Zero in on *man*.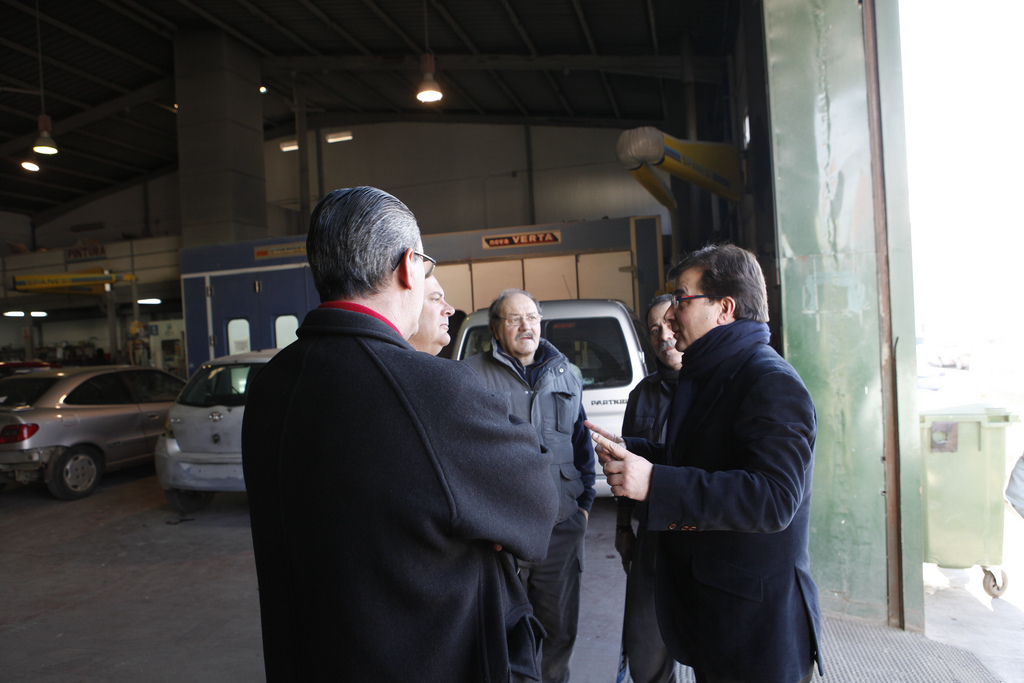
Zeroed in: {"left": 238, "top": 182, "right": 561, "bottom": 682}.
